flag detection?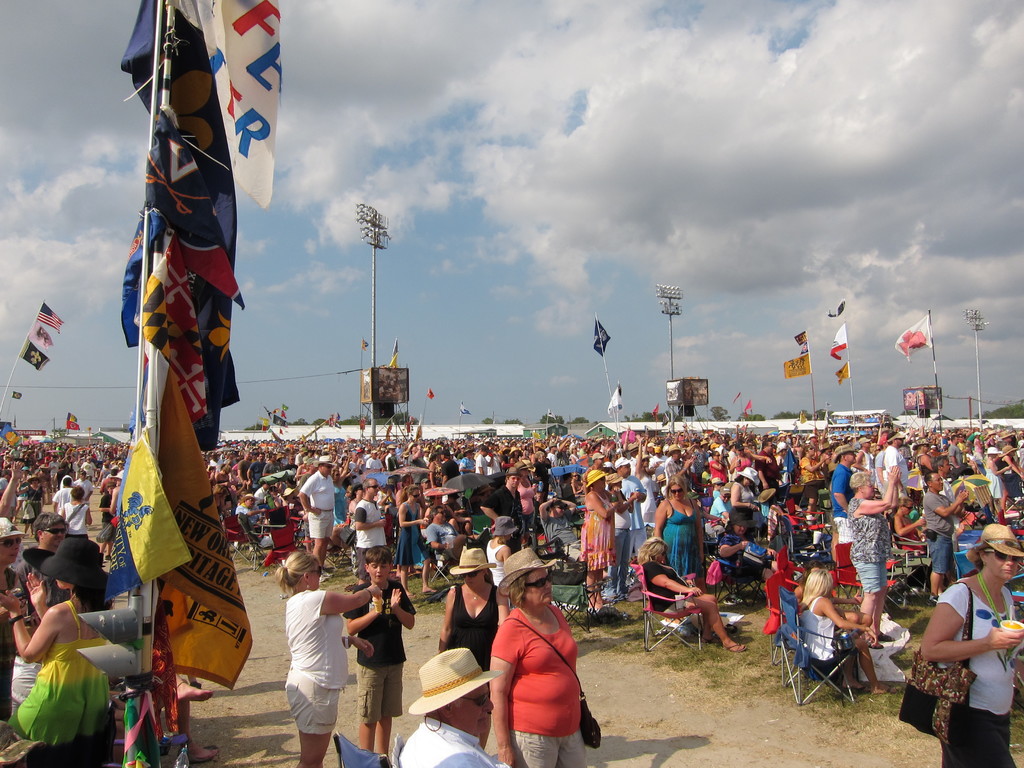
{"x1": 353, "y1": 412, "x2": 369, "y2": 432}
